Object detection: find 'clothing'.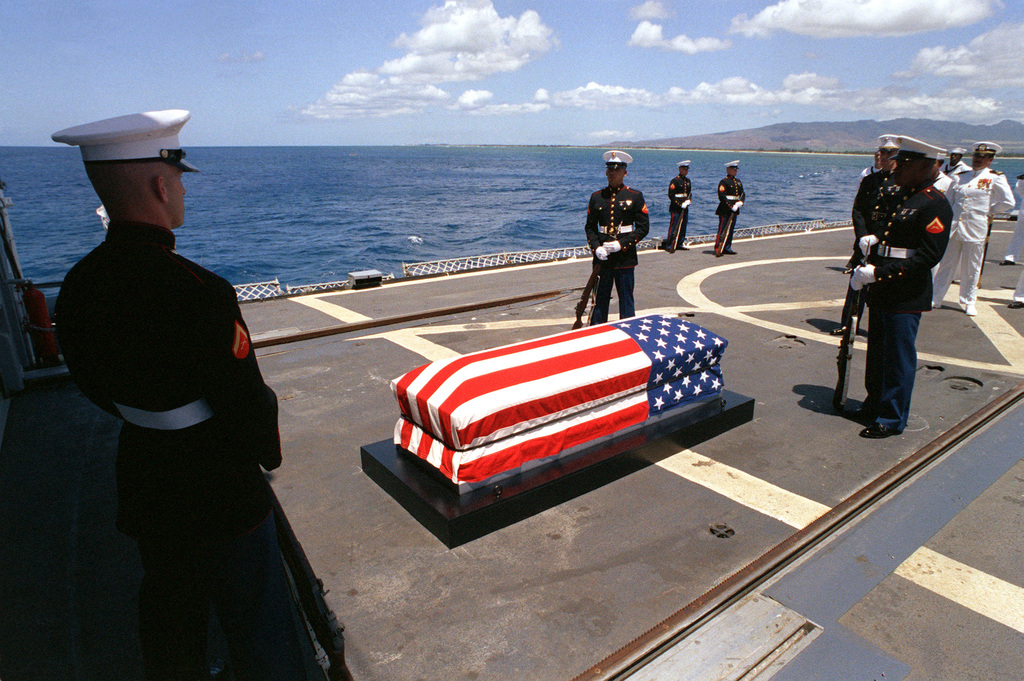
l=1013, t=269, r=1023, b=305.
